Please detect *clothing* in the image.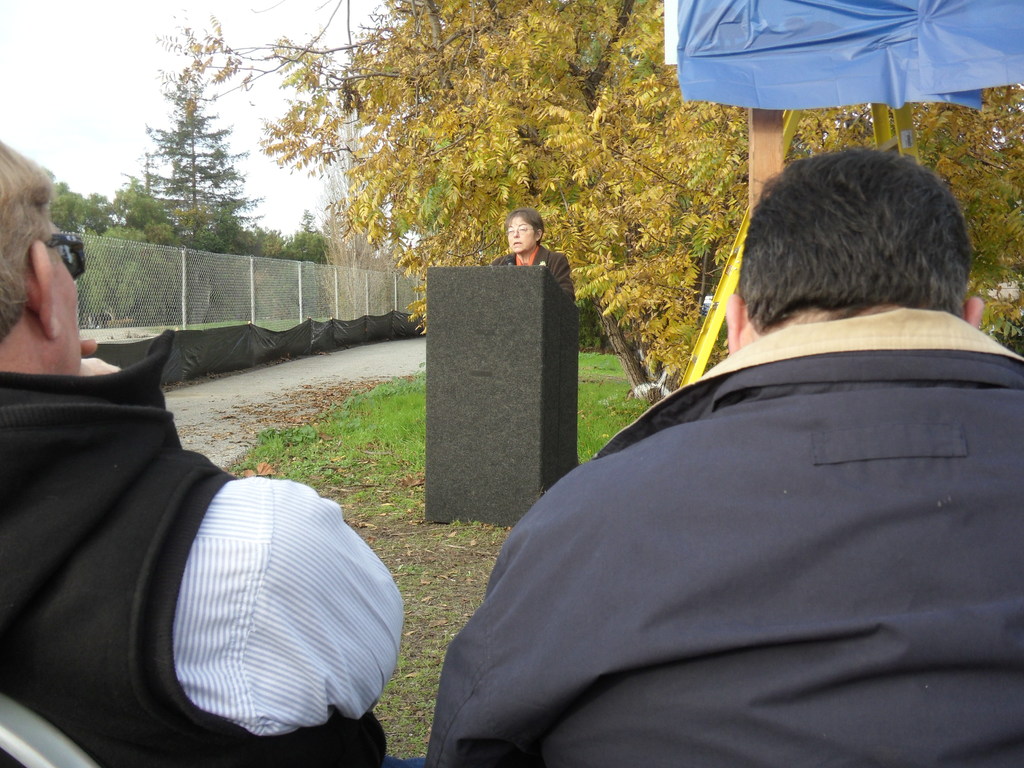
[x1=0, y1=328, x2=404, y2=767].
